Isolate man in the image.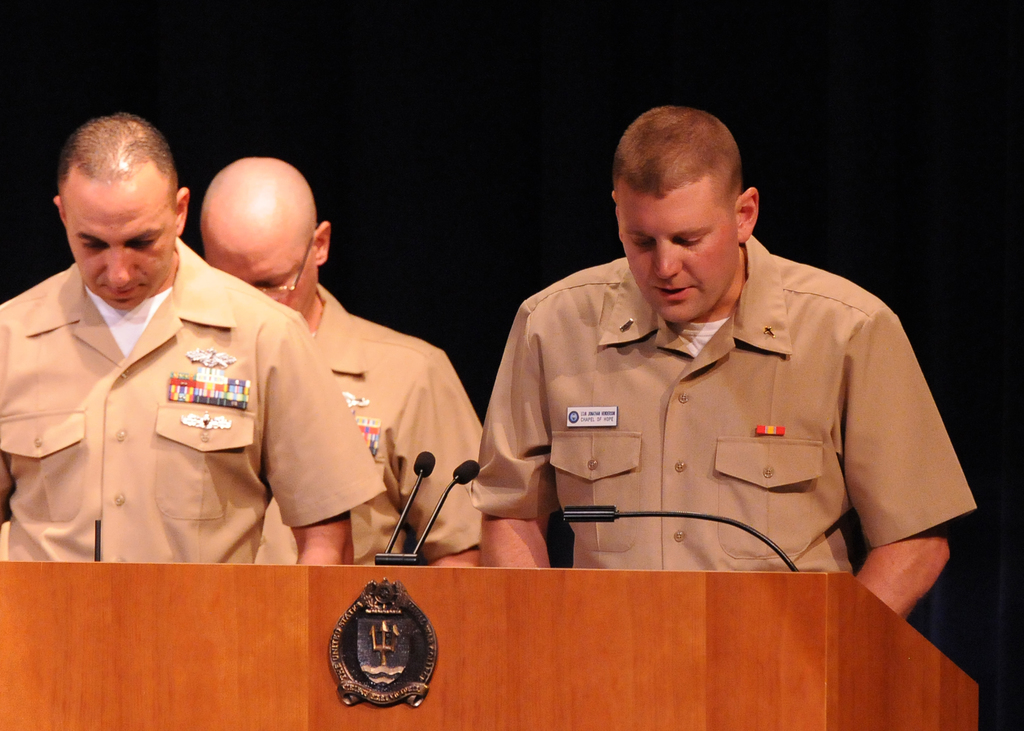
Isolated region: rect(416, 120, 958, 643).
